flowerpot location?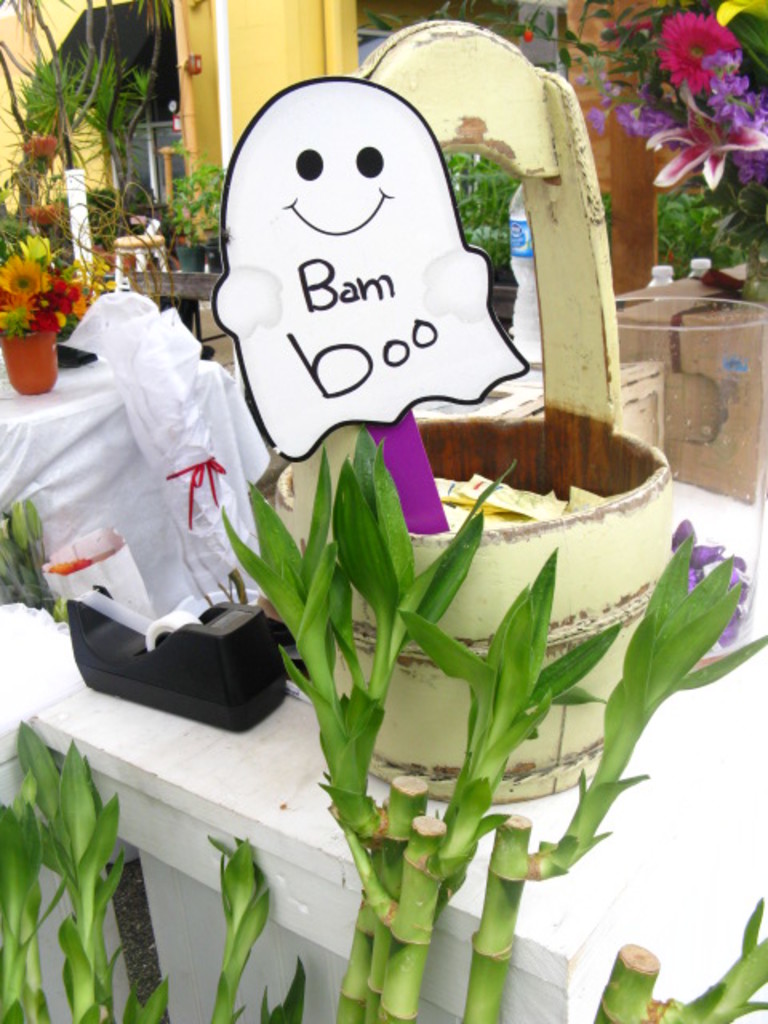
region(0, 328, 53, 395)
